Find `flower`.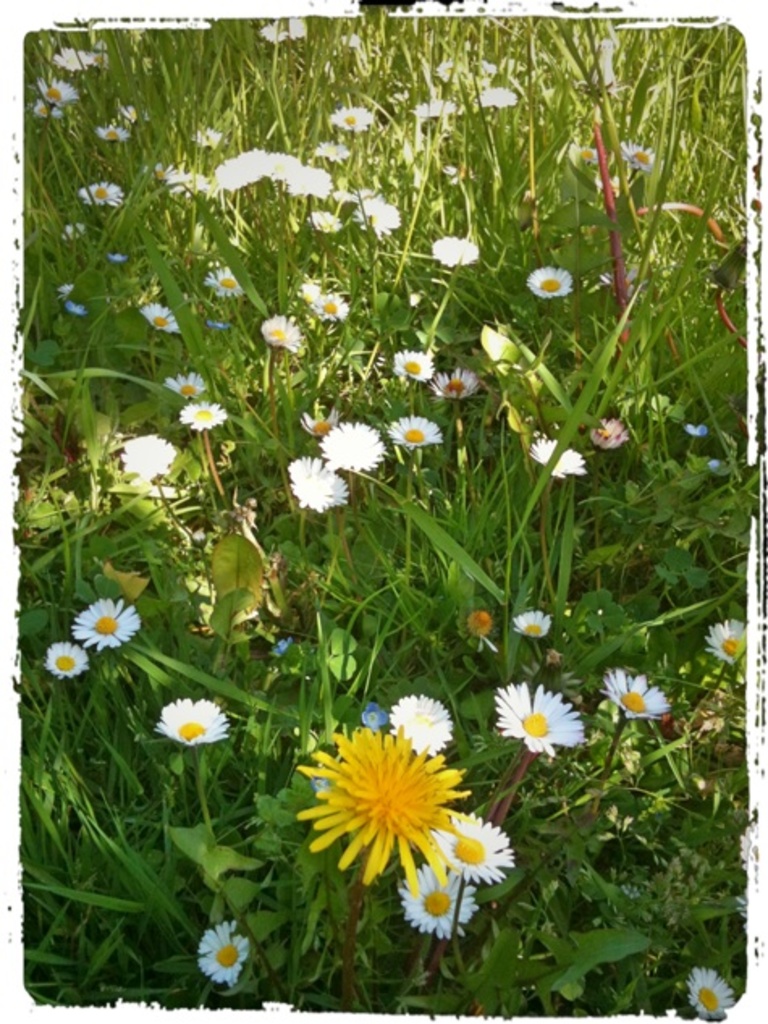
[left=49, top=45, right=89, bottom=65].
